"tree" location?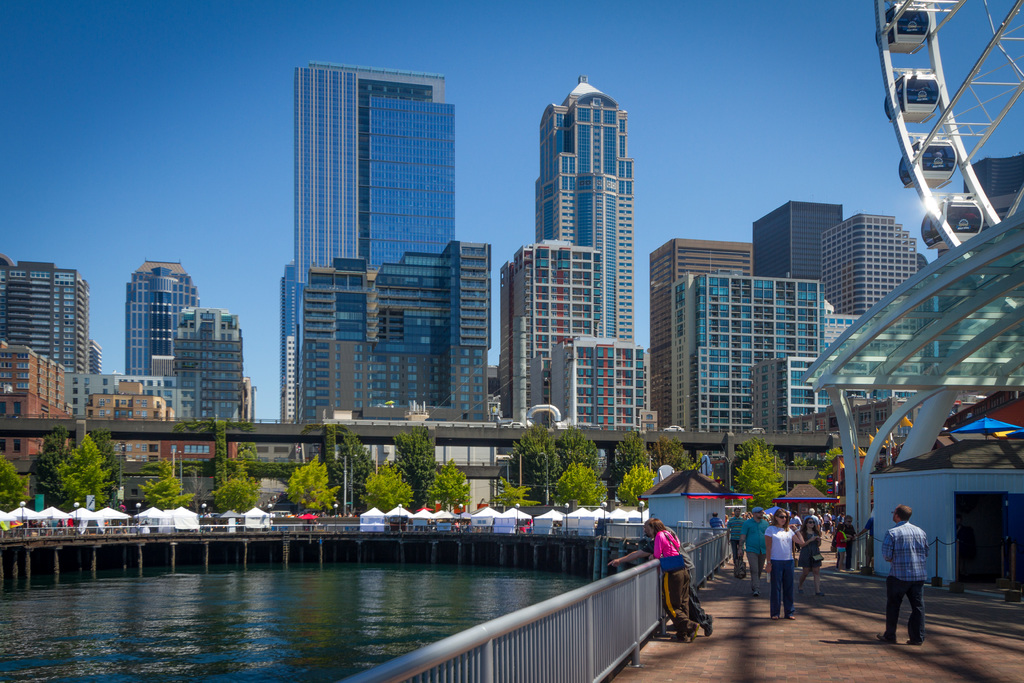
bbox=(810, 429, 844, 508)
